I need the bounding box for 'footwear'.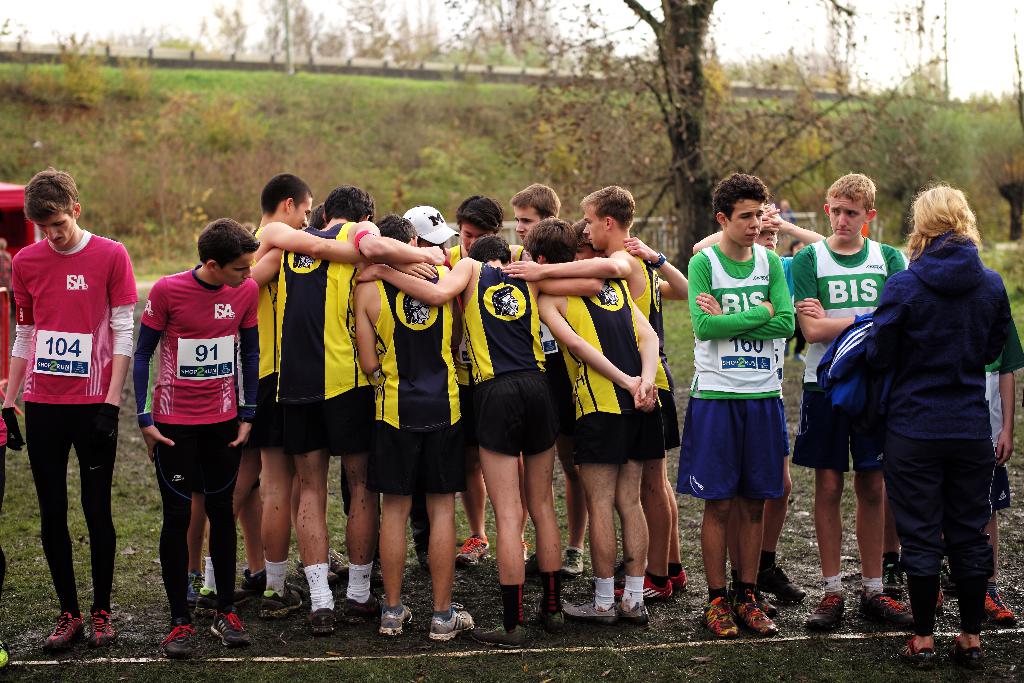
Here it is: region(260, 593, 302, 614).
